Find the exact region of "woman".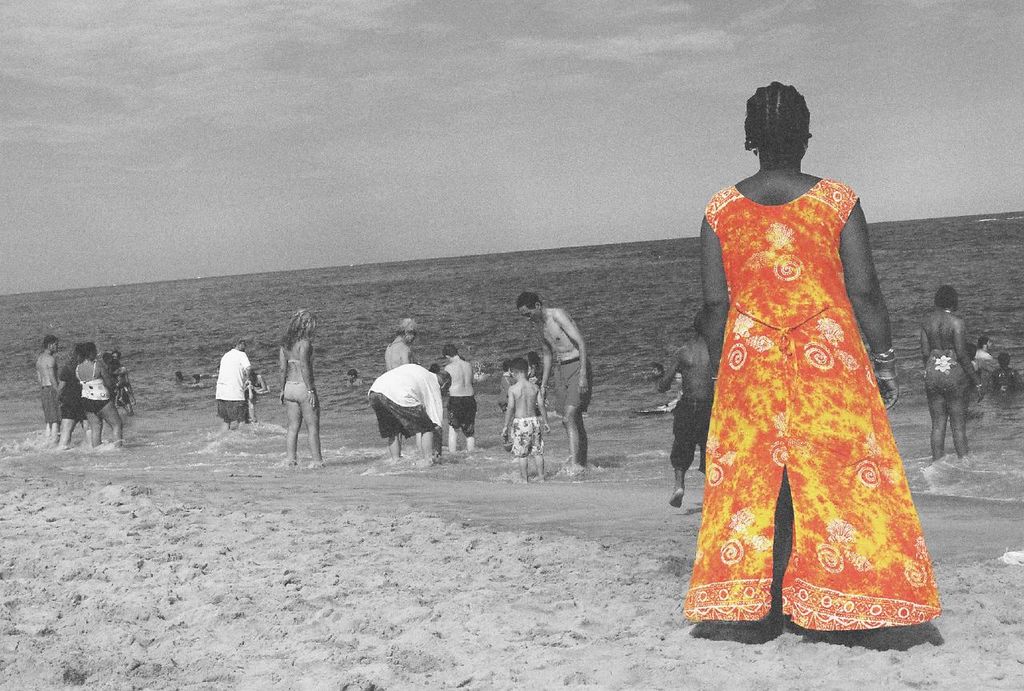
Exact region: Rect(667, 83, 950, 647).
